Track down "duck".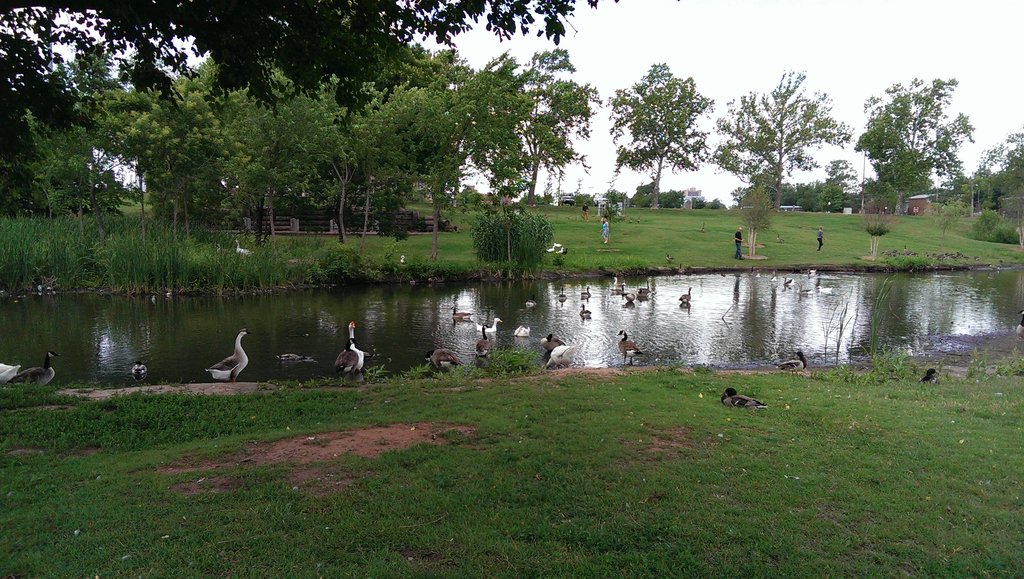
Tracked to locate(8, 341, 60, 388).
